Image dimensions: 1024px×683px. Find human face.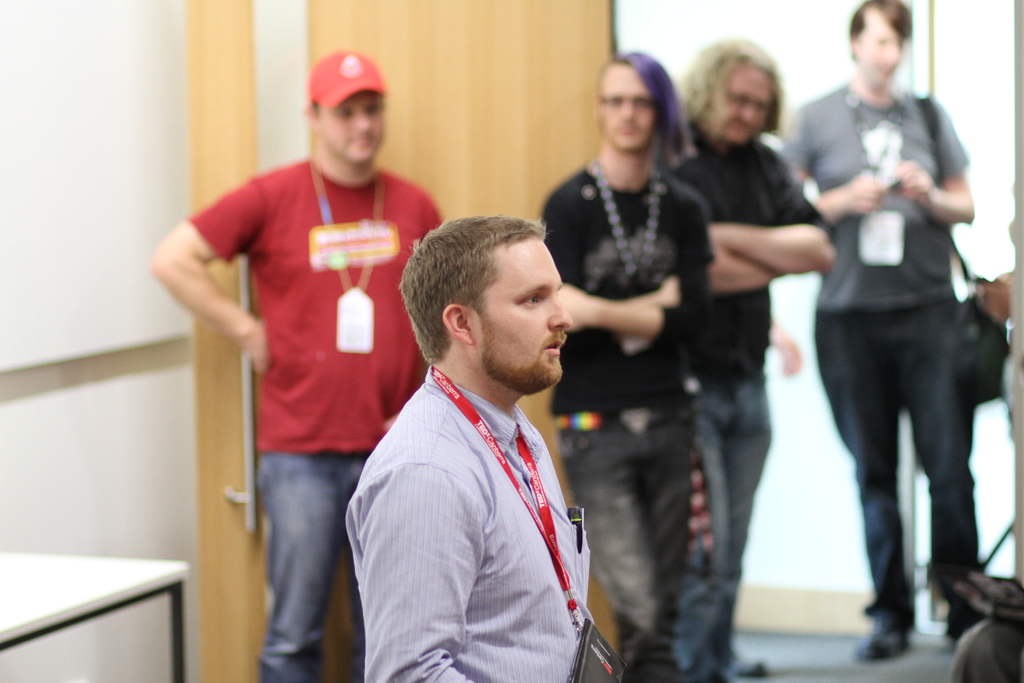
{"left": 324, "top": 92, "right": 385, "bottom": 164}.
